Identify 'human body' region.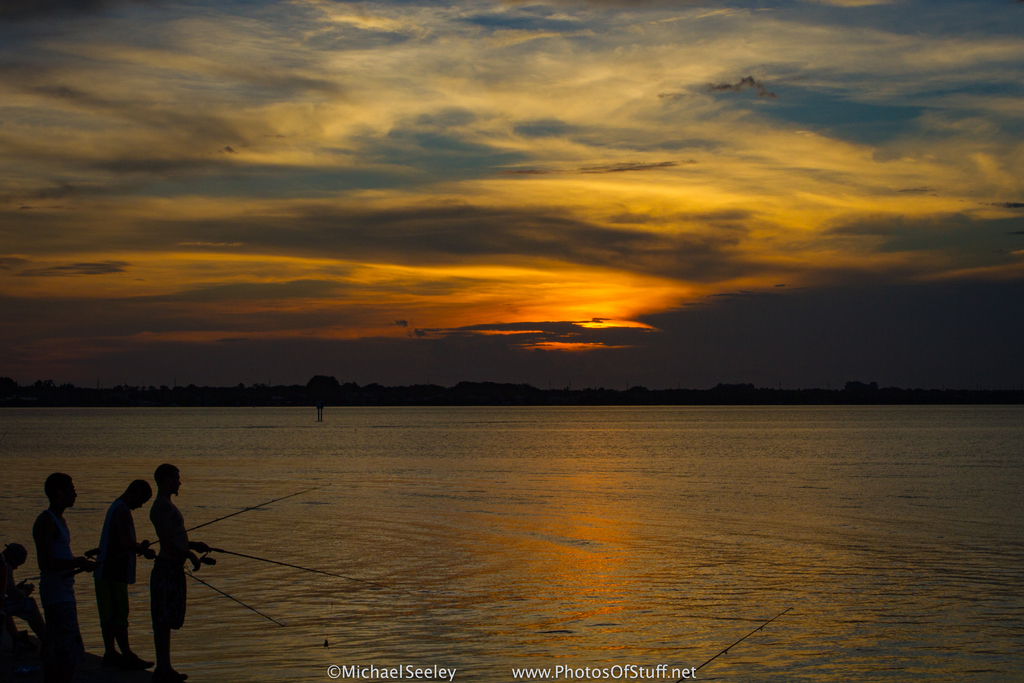
Region: <box>17,473,81,651</box>.
